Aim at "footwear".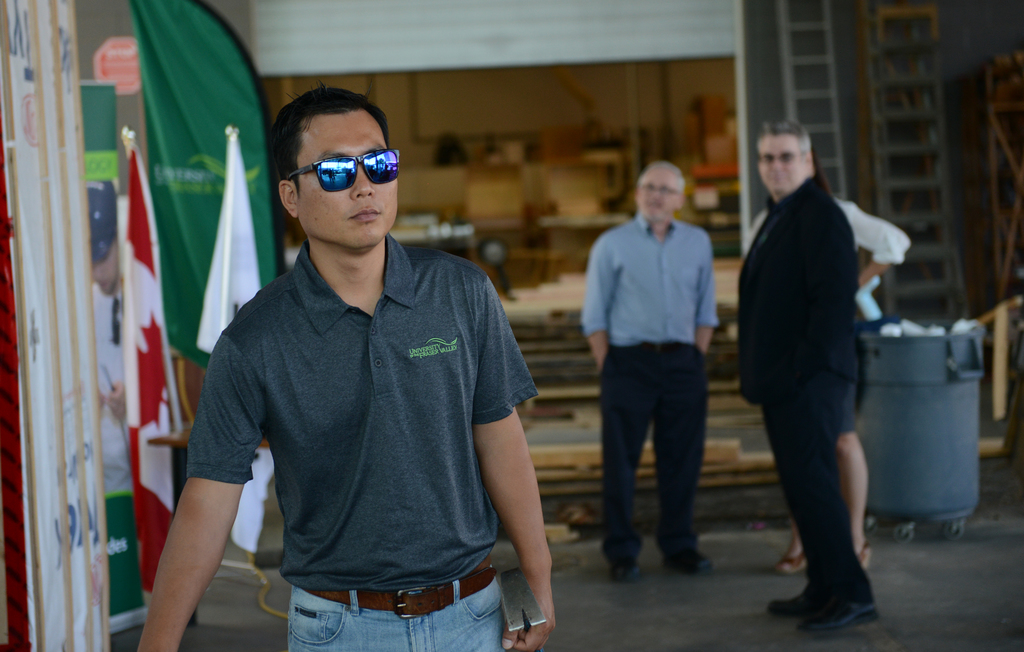
Aimed at 767:586:829:619.
